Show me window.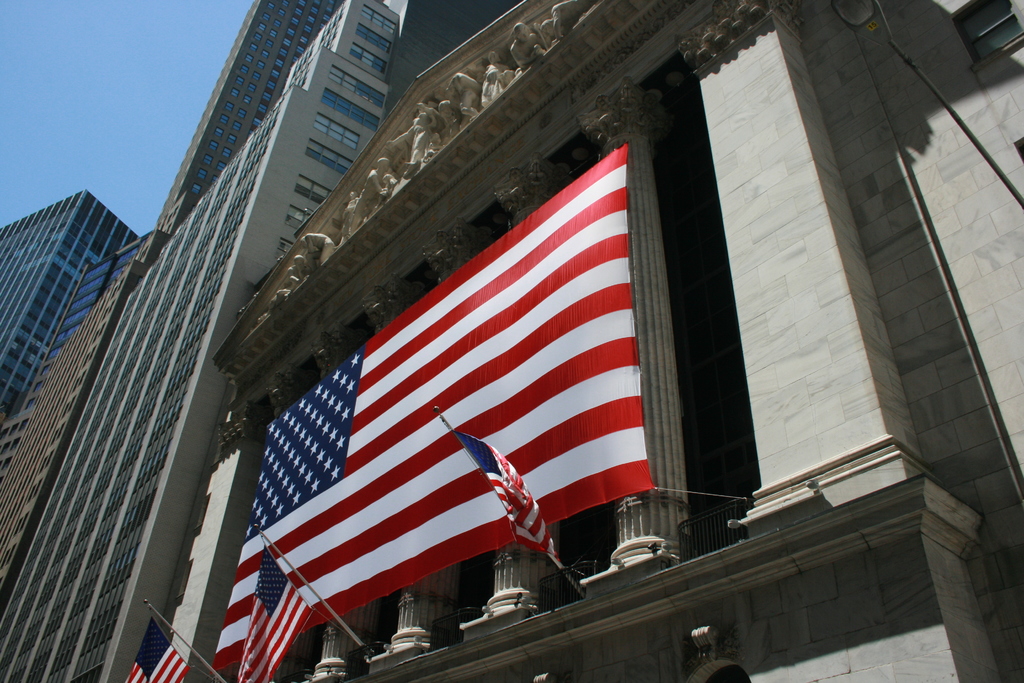
window is here: Rect(300, 32, 308, 42).
